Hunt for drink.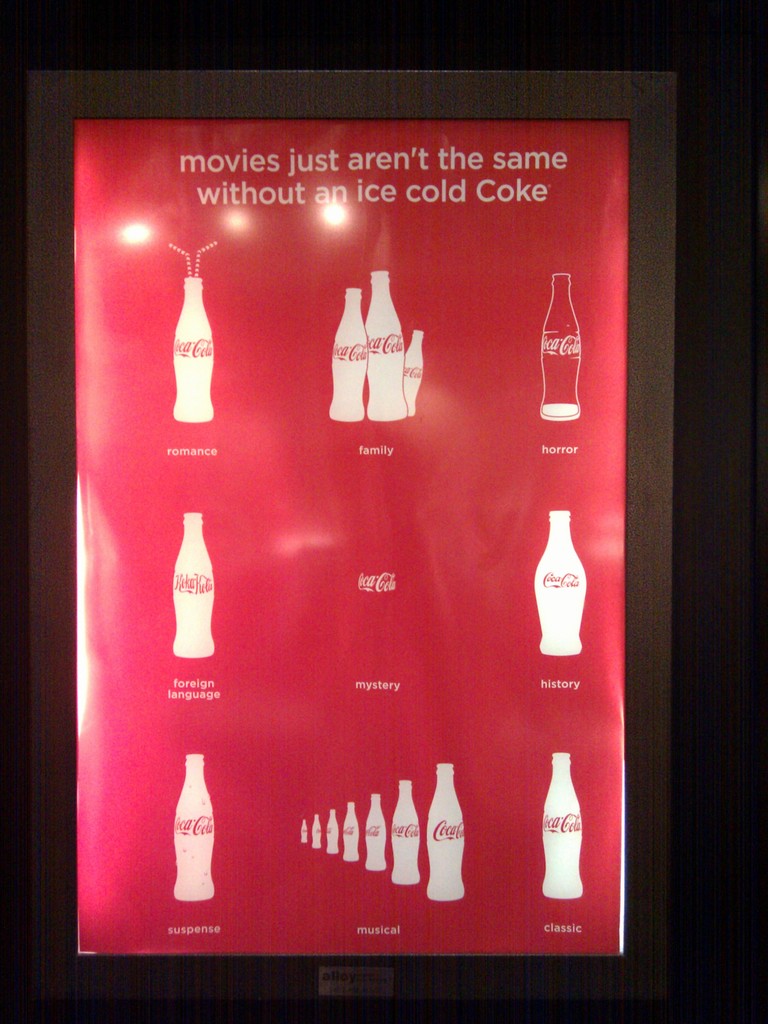
Hunted down at l=401, t=330, r=429, b=417.
